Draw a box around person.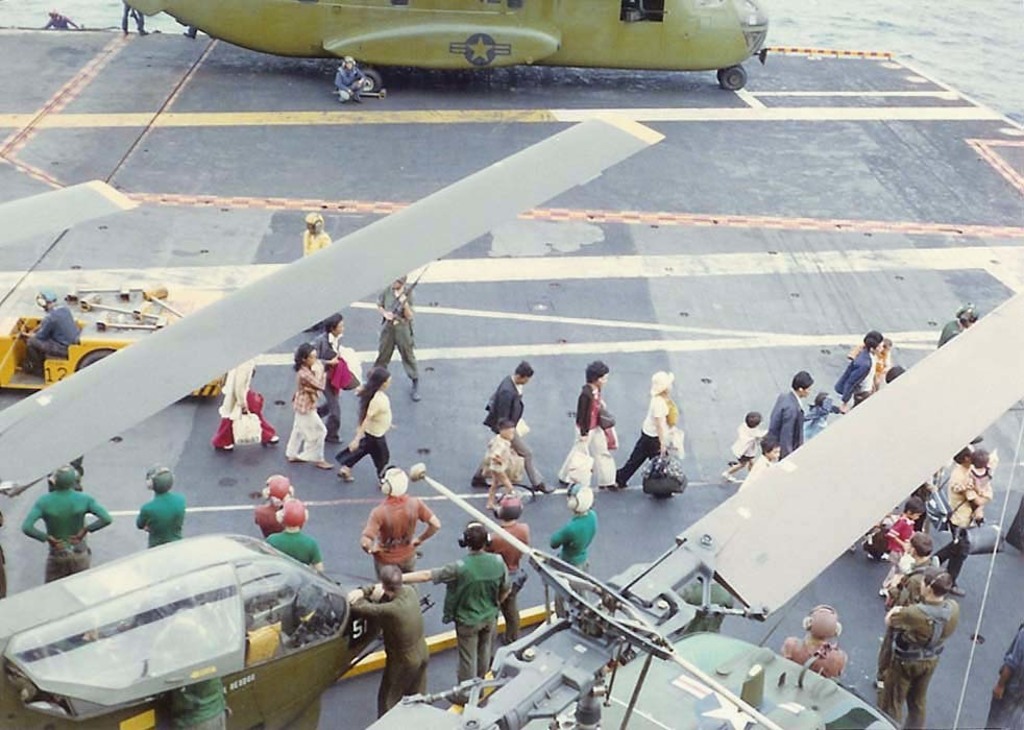
detection(257, 476, 298, 537).
